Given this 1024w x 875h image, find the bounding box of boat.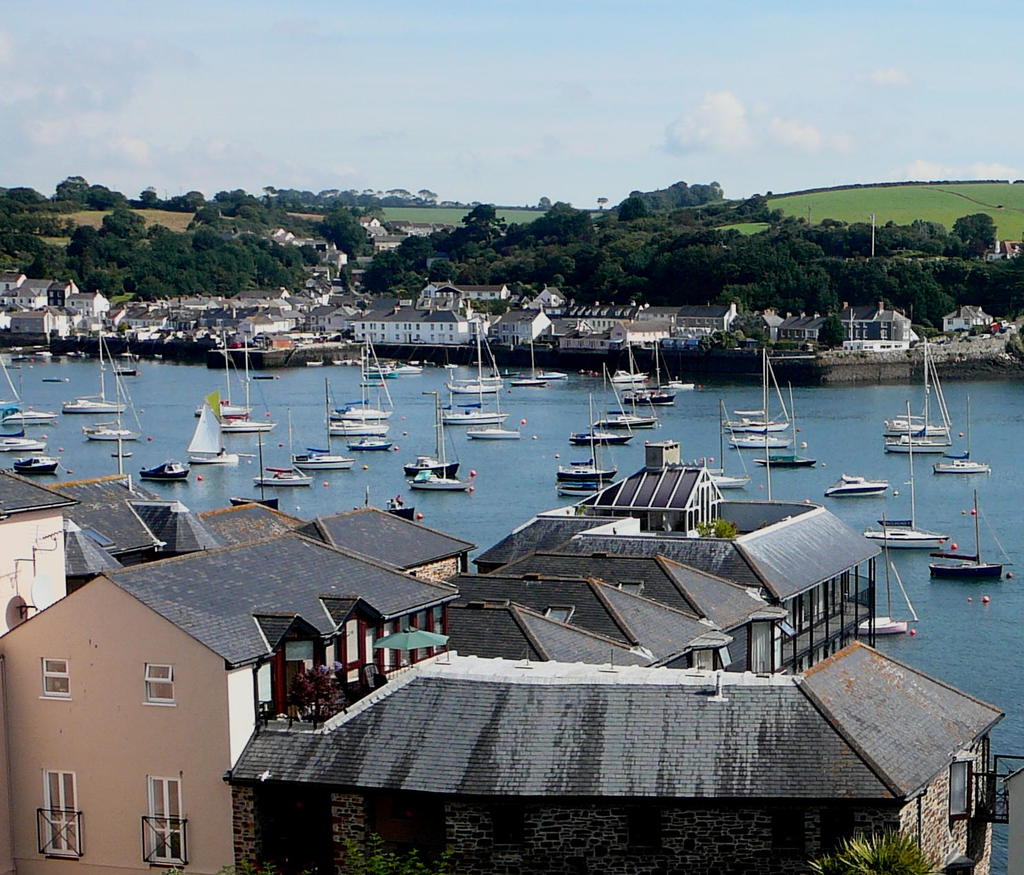
(left=224, top=337, right=287, bottom=436).
